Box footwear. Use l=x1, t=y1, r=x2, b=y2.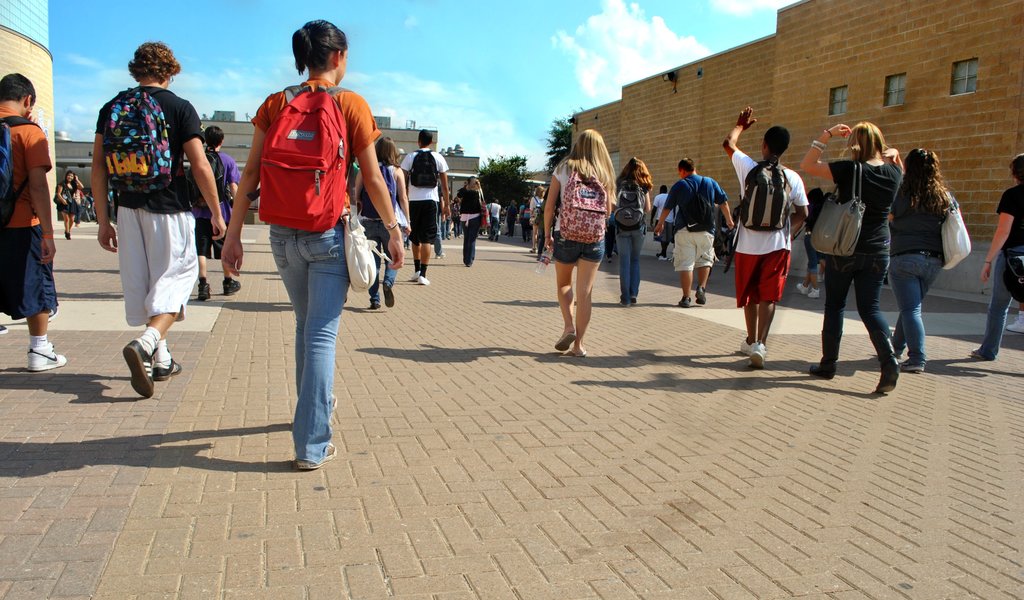
l=154, t=362, r=185, b=378.
